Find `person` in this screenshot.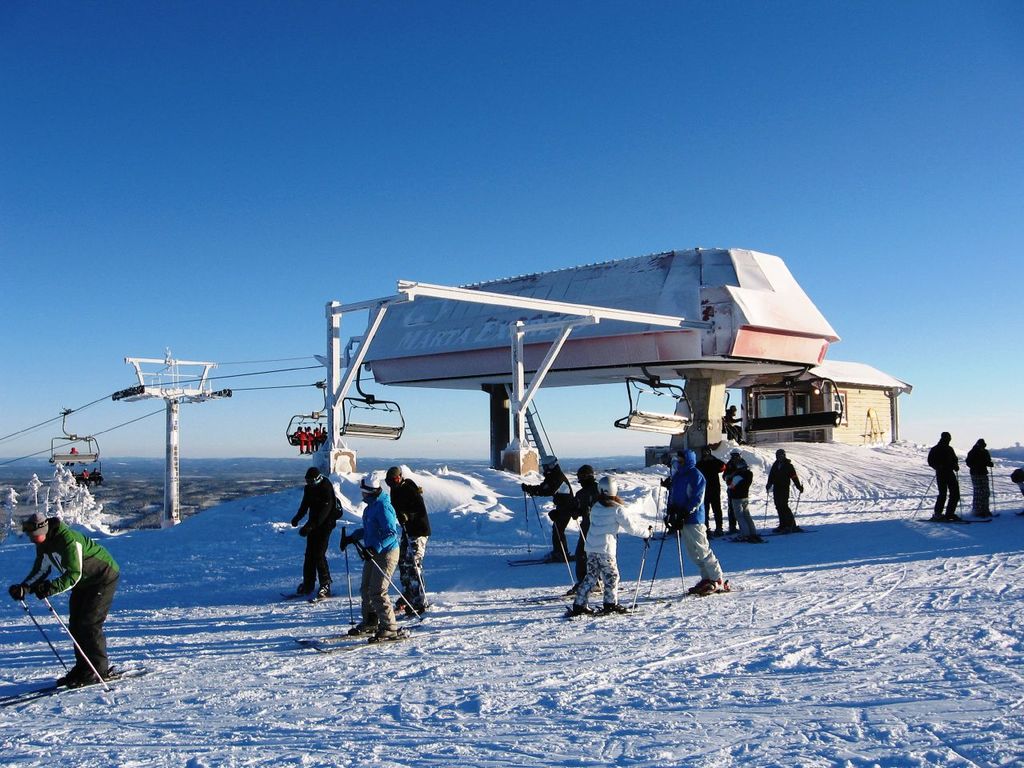
The bounding box for `person` is 302,426,317,453.
